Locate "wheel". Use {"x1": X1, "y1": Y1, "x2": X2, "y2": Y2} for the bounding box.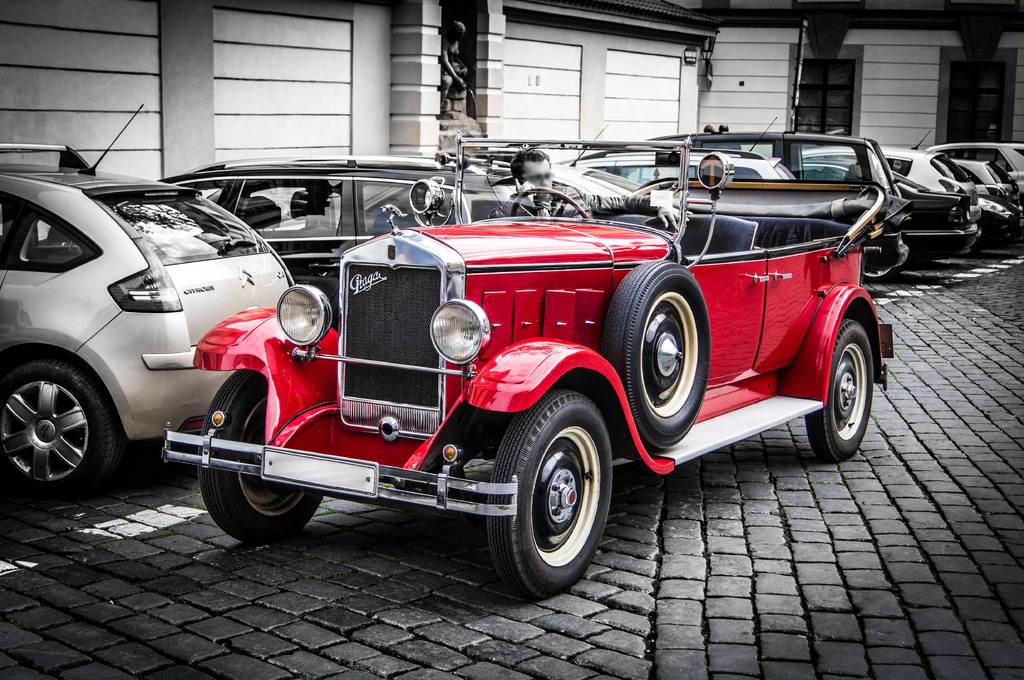
{"x1": 509, "y1": 186, "x2": 589, "y2": 216}.
